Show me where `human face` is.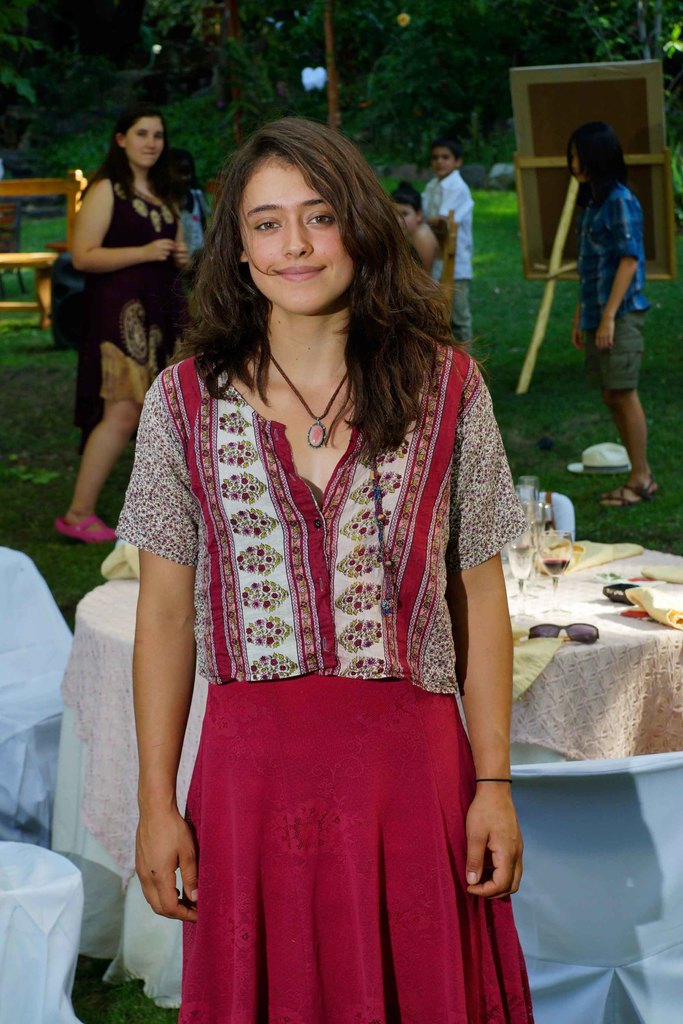
`human face` is at locate(430, 148, 449, 177).
